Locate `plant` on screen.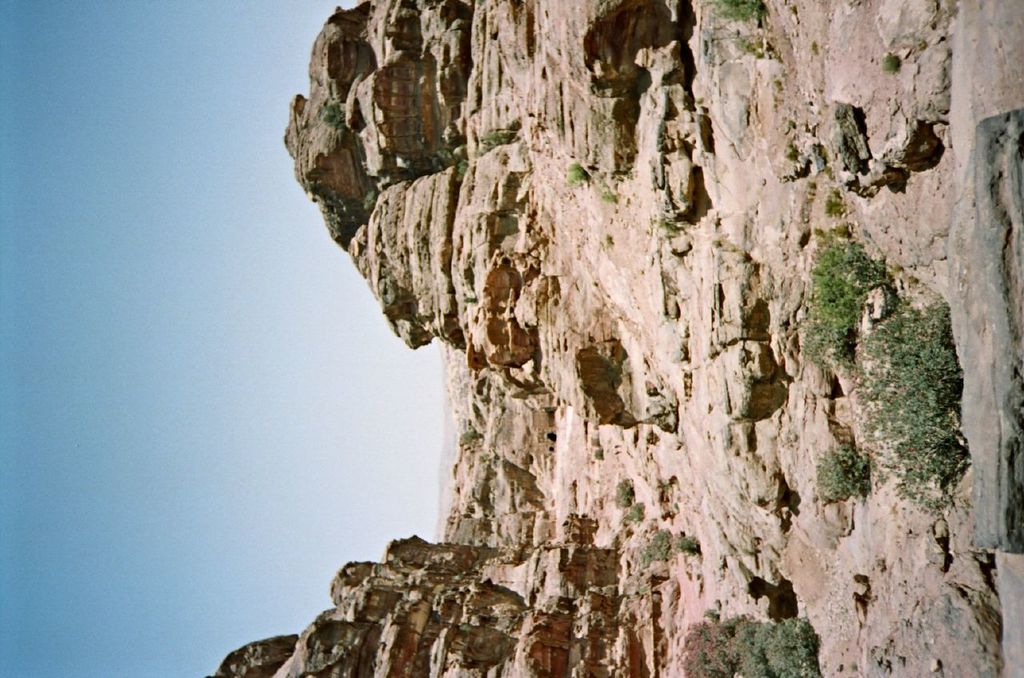
On screen at 850:300:964:515.
